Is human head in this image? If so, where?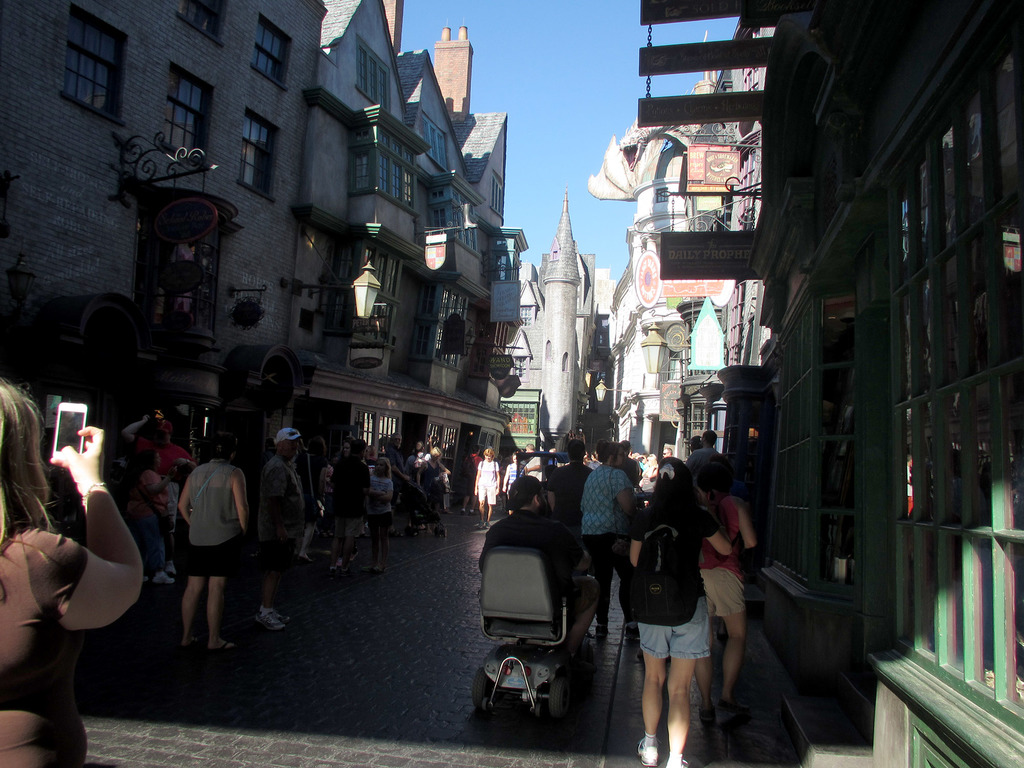
Yes, at Rect(622, 439, 632, 458).
